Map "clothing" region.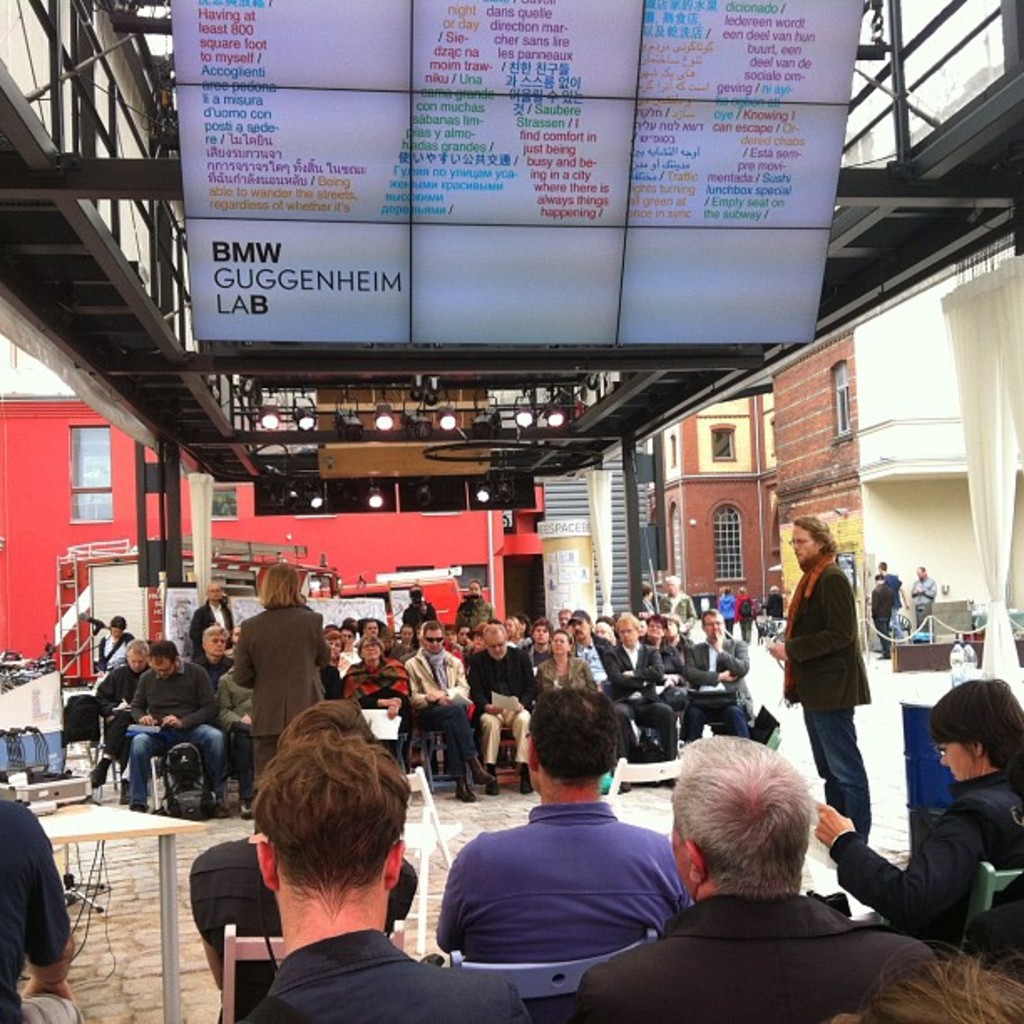
Mapped to {"x1": 343, "y1": 656, "x2": 412, "y2": 773}.
